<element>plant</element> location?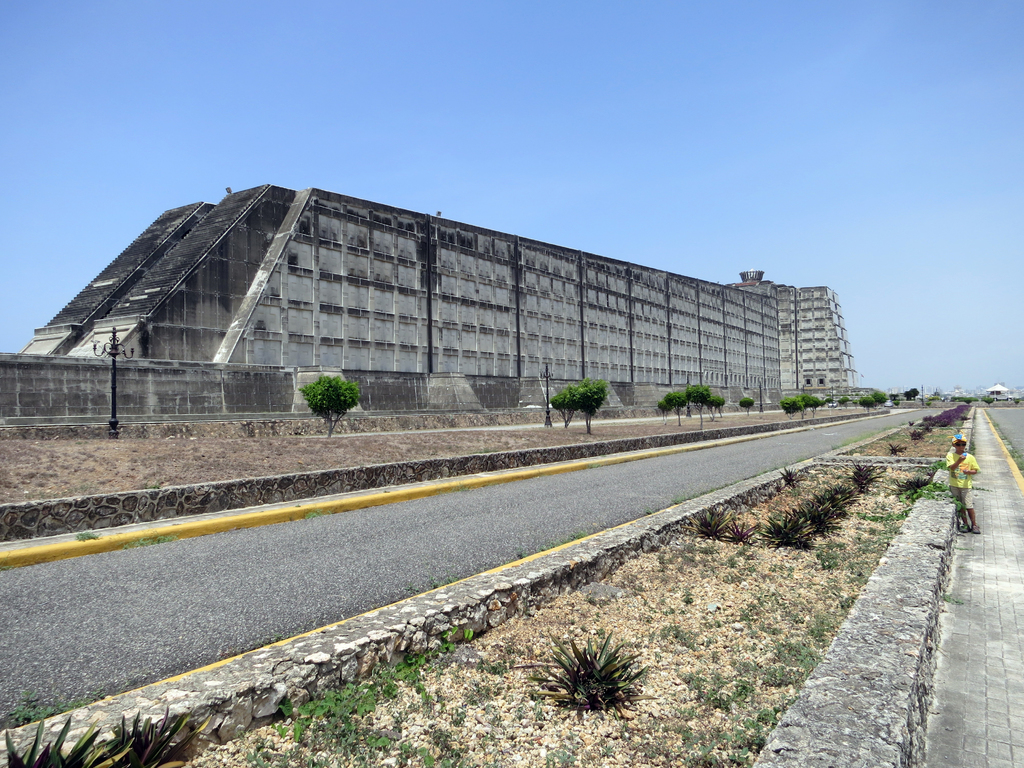
(783,461,815,484)
